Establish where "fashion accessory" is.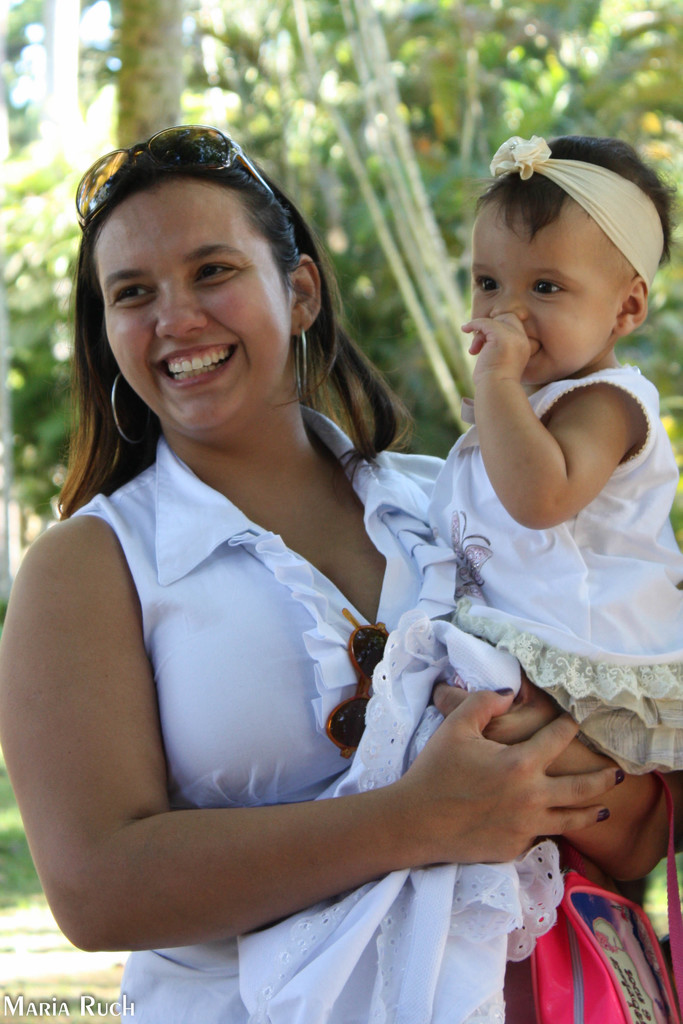
Established at 293, 325, 313, 405.
